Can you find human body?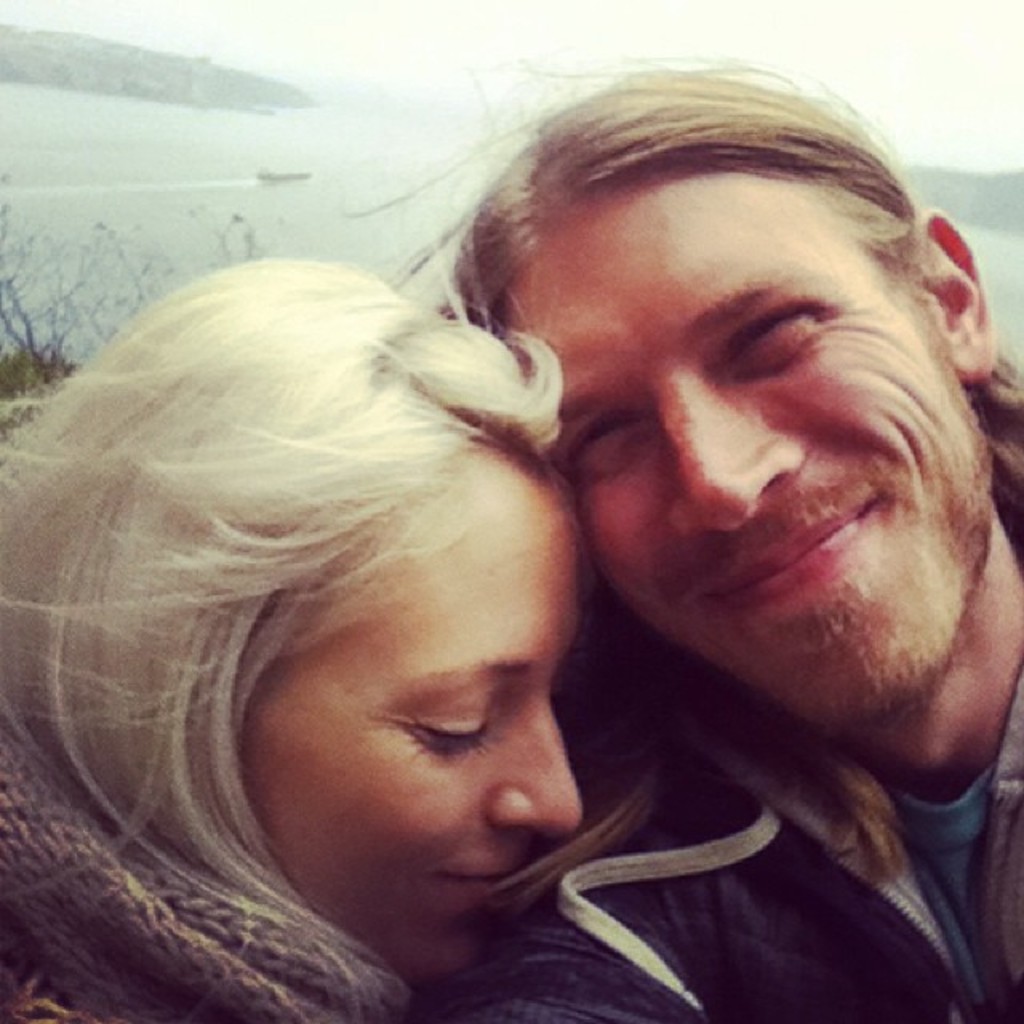
Yes, bounding box: locate(0, 826, 421, 1022).
